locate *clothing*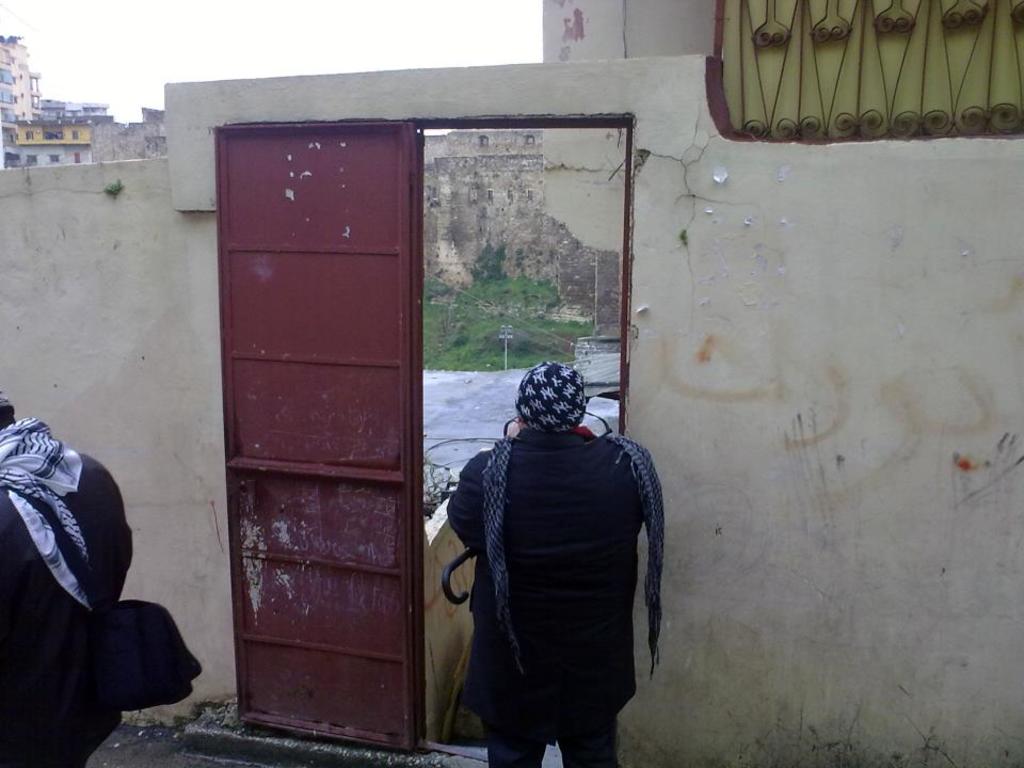
x1=0, y1=415, x2=143, y2=767
